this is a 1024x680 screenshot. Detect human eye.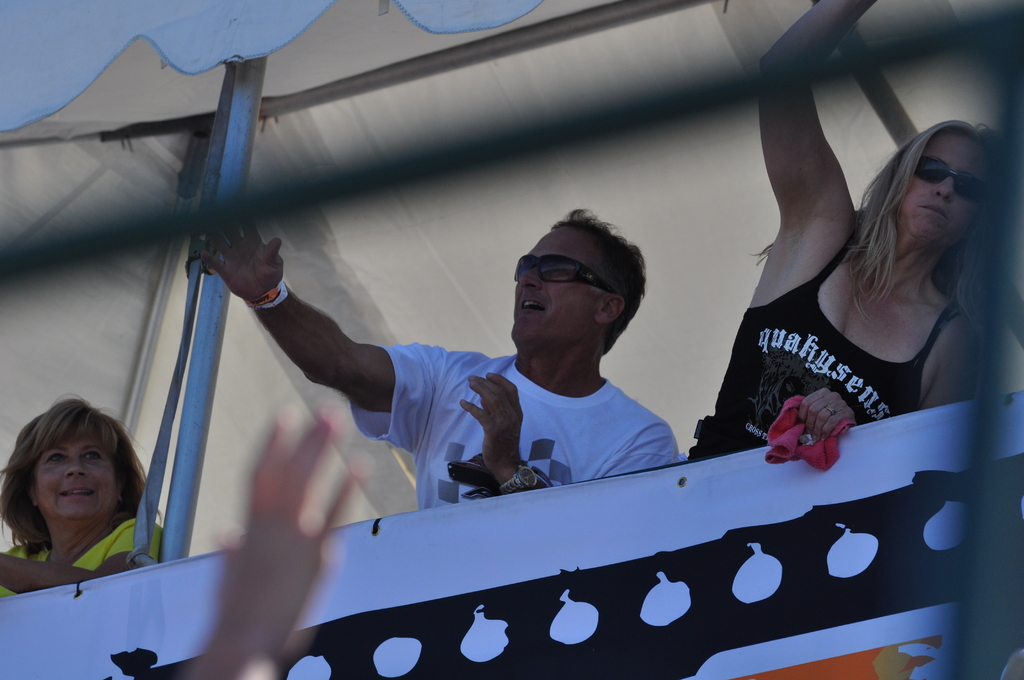
546 258 570 273.
